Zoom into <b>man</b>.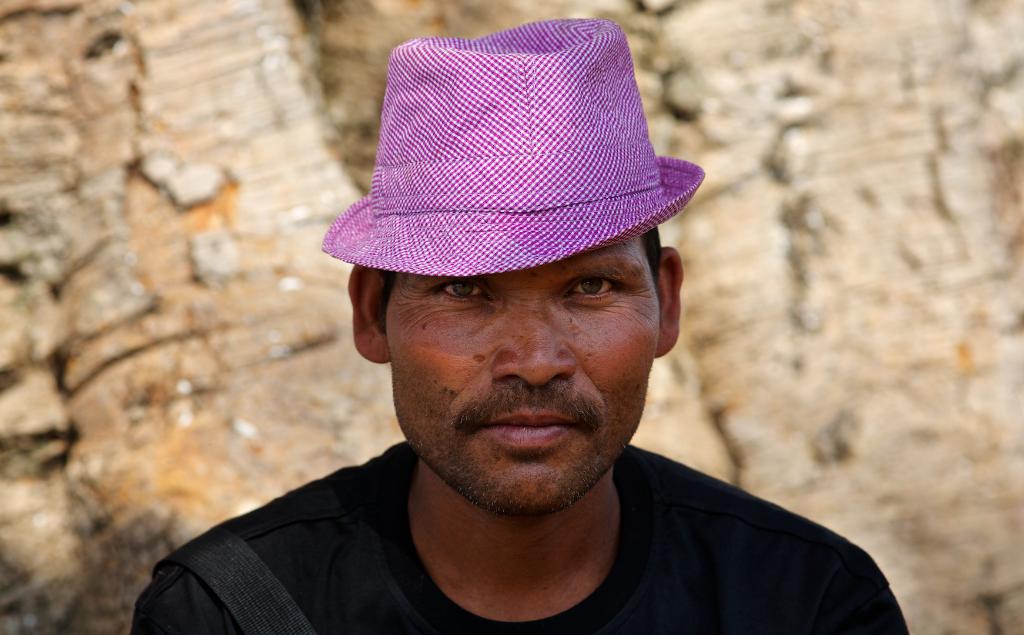
Zoom target: BBox(127, 23, 911, 634).
